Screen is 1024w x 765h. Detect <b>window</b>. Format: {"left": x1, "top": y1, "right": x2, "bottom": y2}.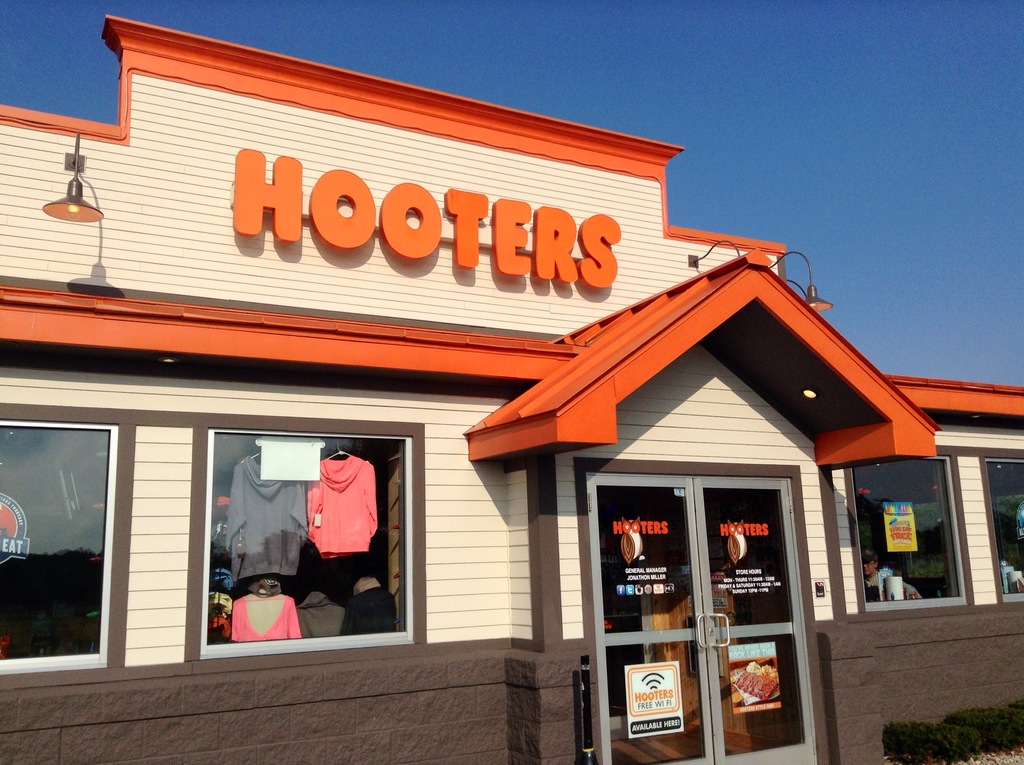
{"left": 850, "top": 444, "right": 975, "bottom": 613}.
